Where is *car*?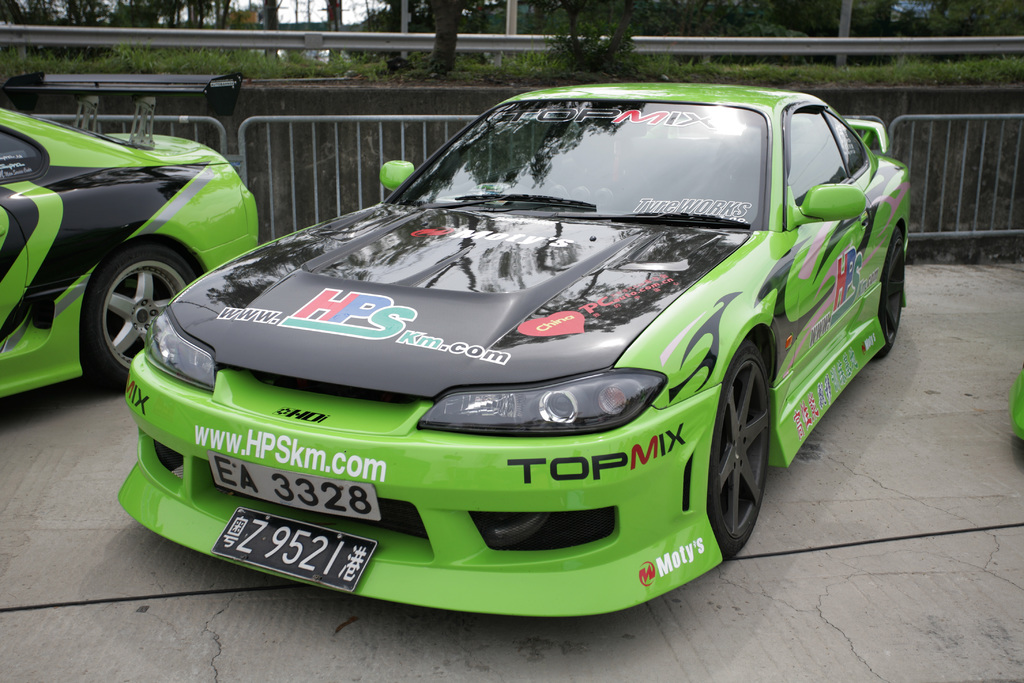
Rect(0, 104, 260, 399).
